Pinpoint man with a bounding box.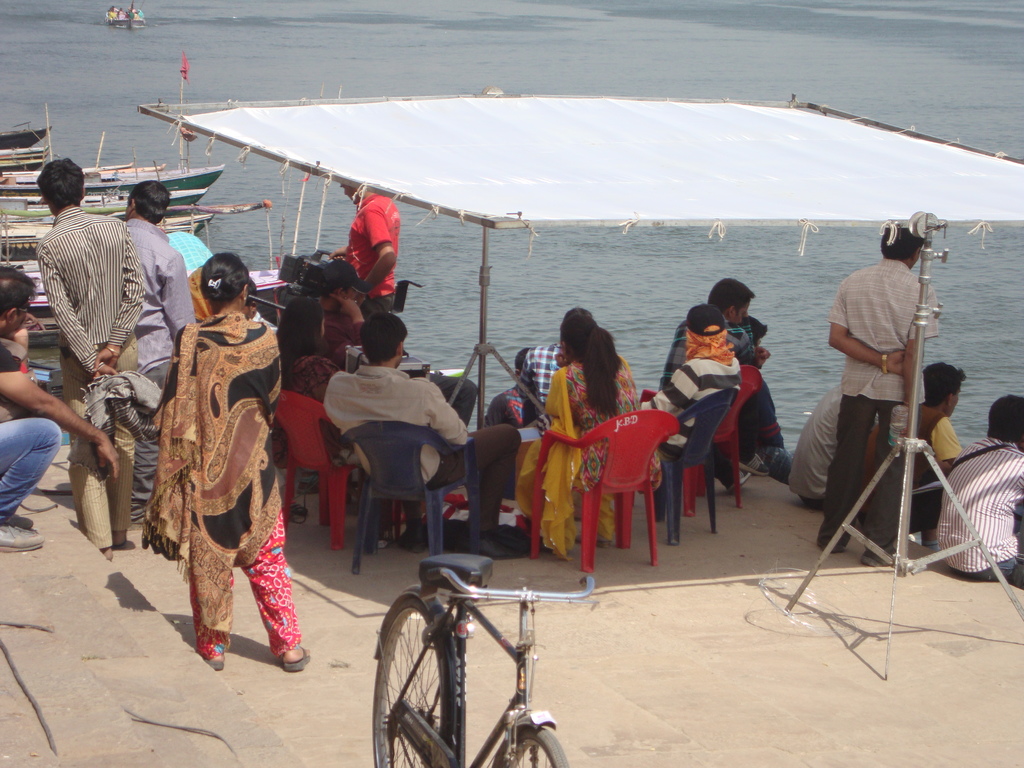
bbox(488, 348, 546, 502).
